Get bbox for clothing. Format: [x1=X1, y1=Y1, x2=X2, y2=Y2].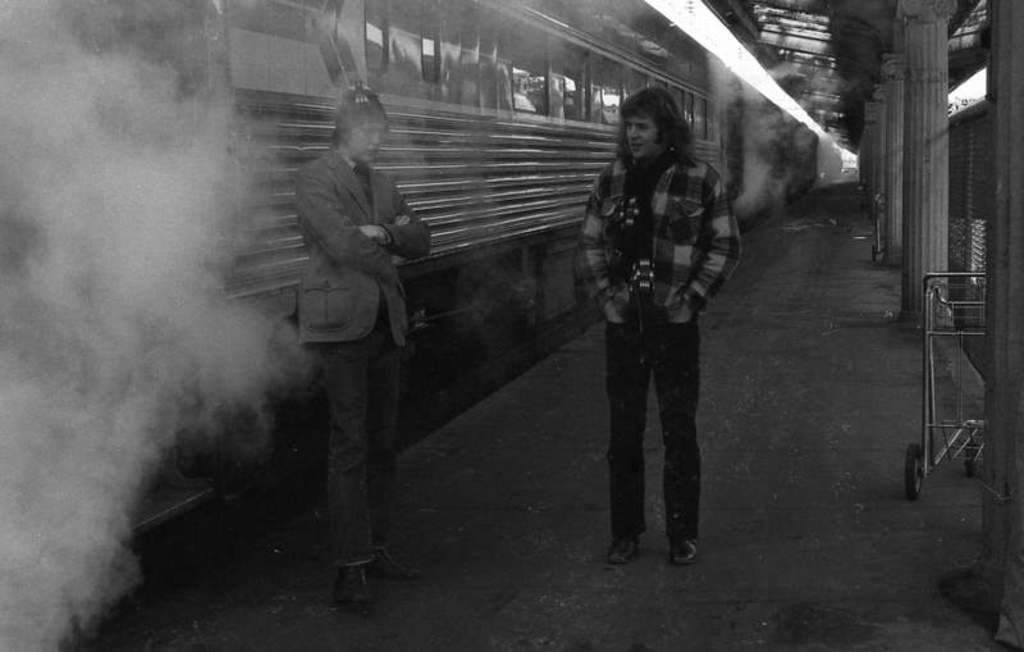
[x1=571, y1=151, x2=742, y2=541].
